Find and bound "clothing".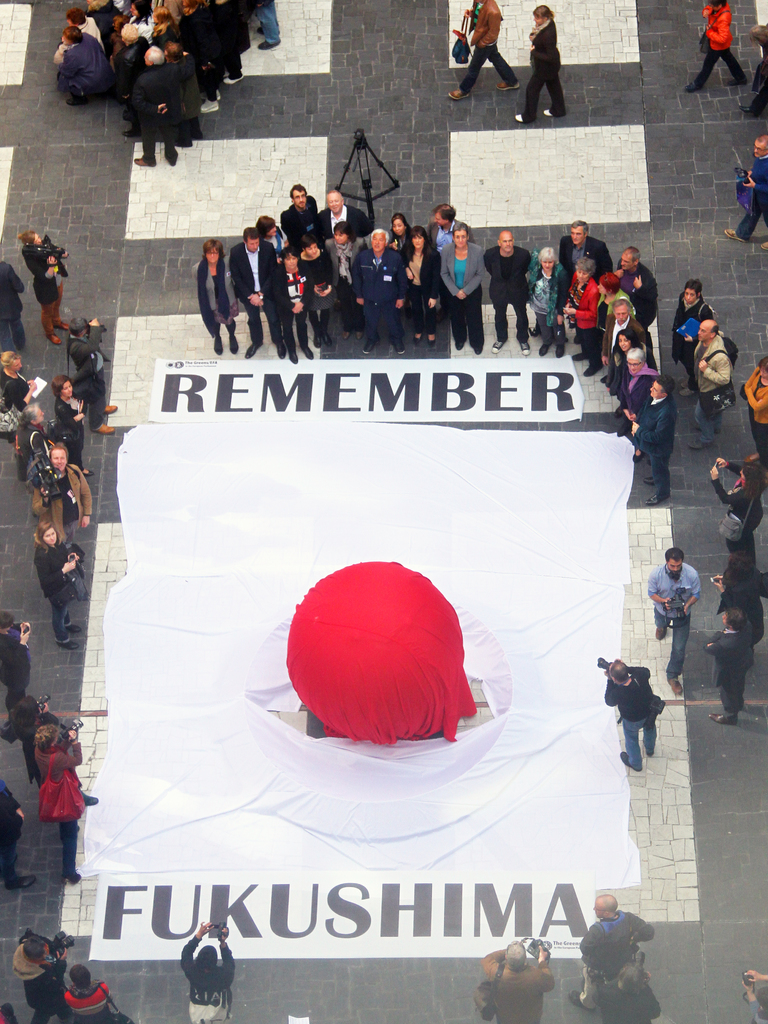
Bound: <bbox>0, 623, 34, 714</bbox>.
